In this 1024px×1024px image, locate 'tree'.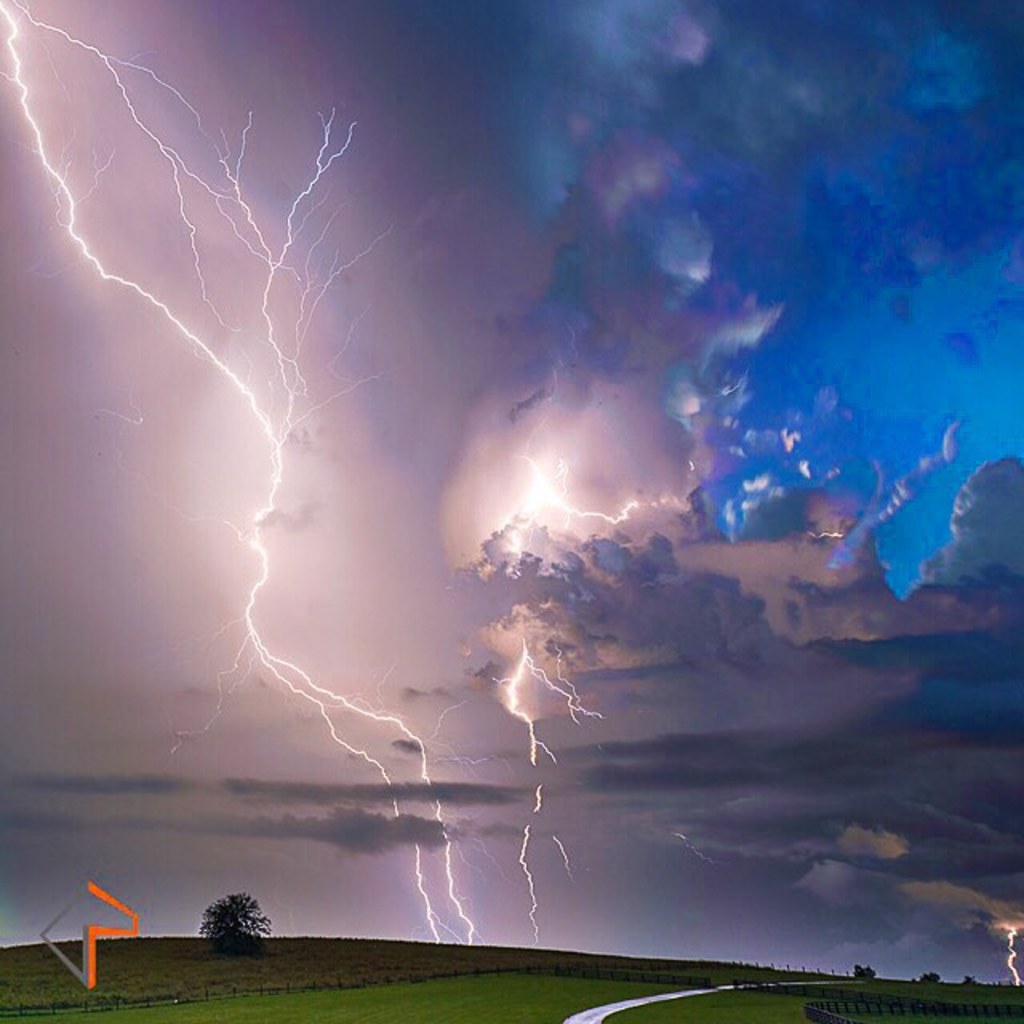
Bounding box: {"x1": 918, "y1": 966, "x2": 947, "y2": 976}.
